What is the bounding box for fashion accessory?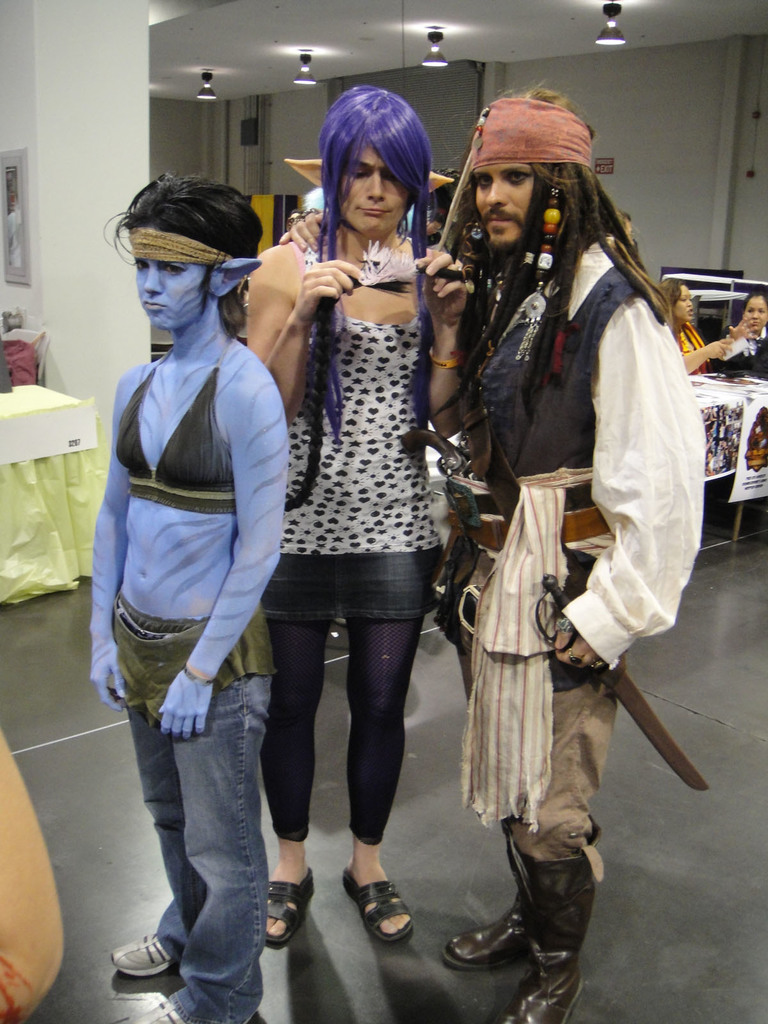
bbox=[111, 931, 184, 982].
